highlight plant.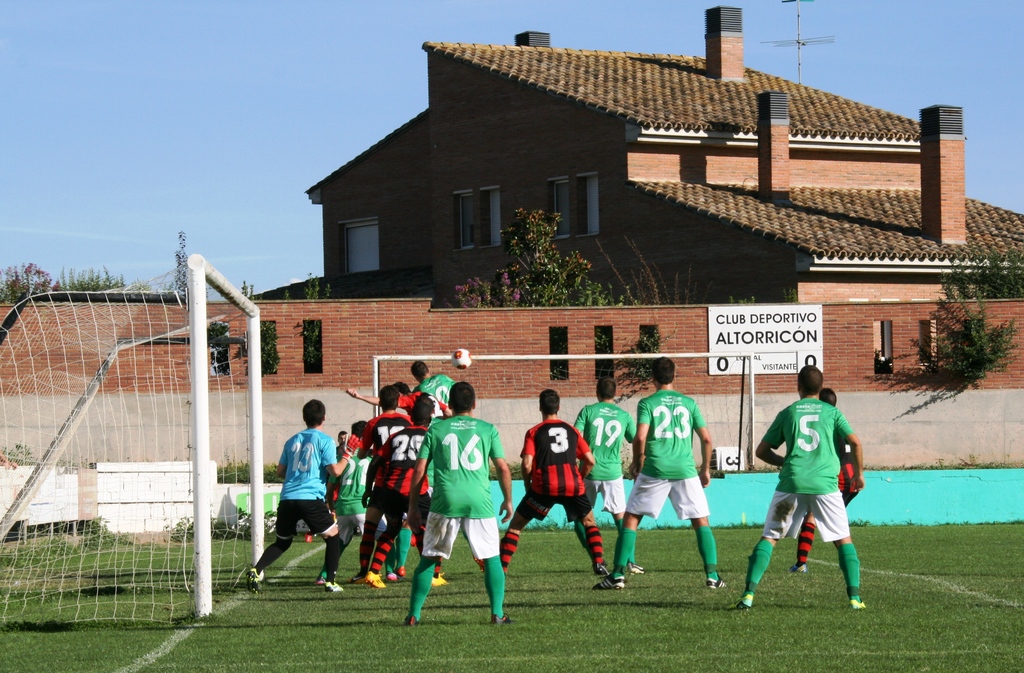
Highlighted region: 166:517:192:544.
